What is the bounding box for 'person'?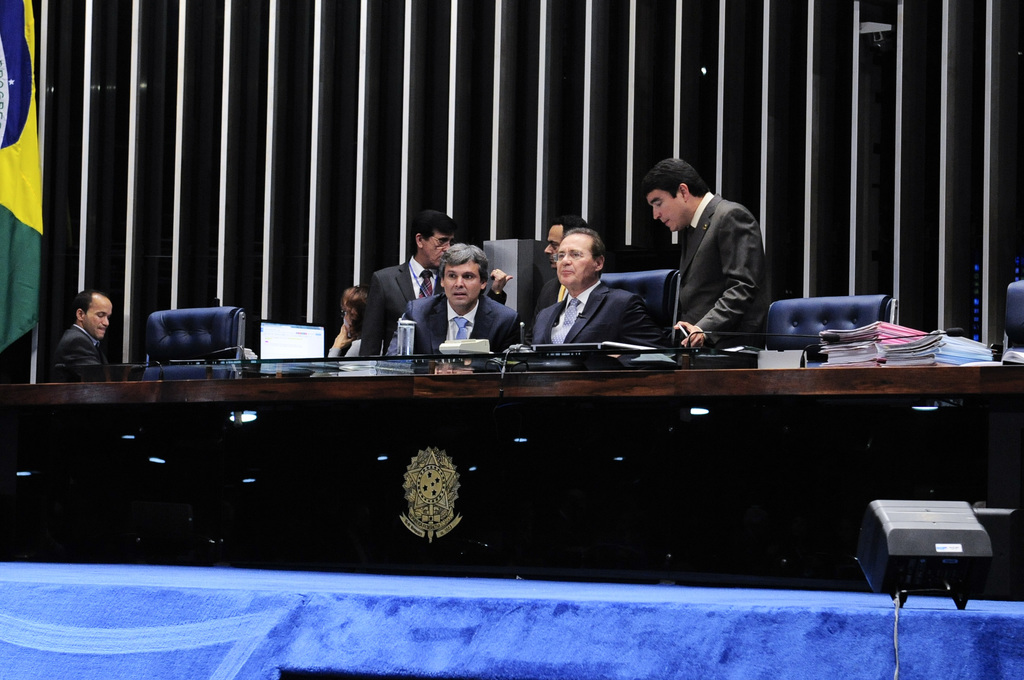
<box>393,243,526,353</box>.
